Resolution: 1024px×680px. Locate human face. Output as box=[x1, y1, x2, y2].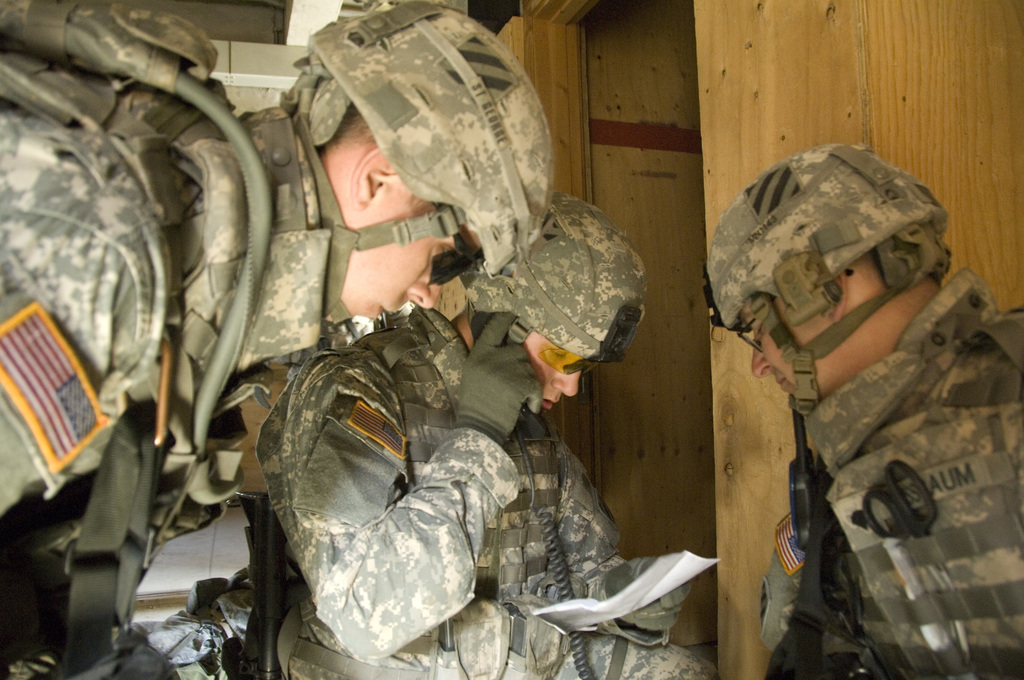
box=[529, 335, 582, 406].
